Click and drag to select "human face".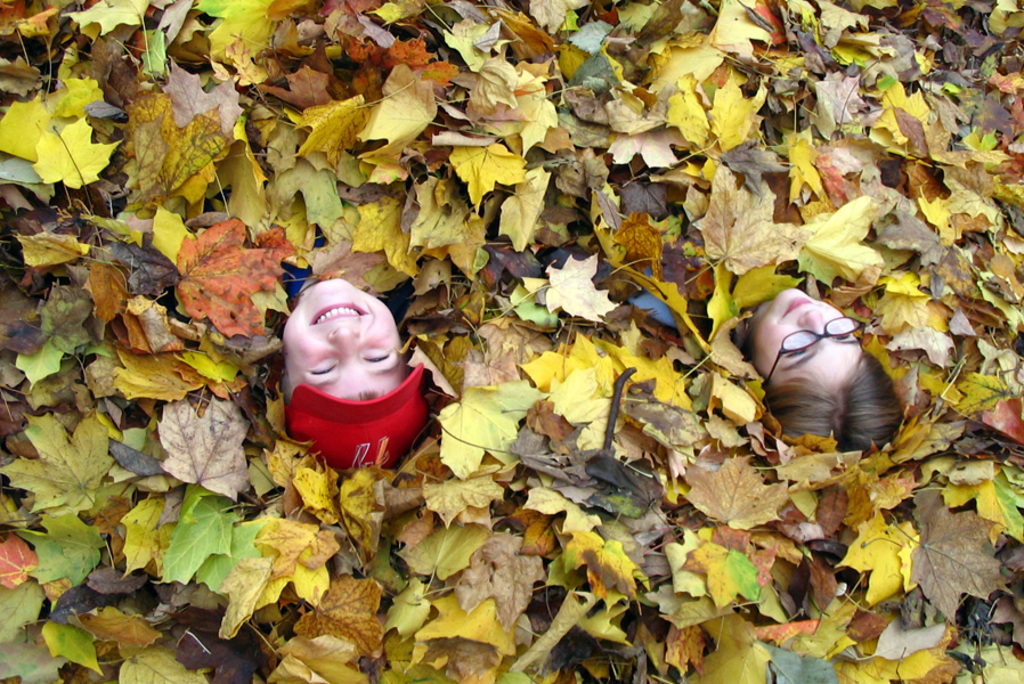
Selection: (273, 277, 401, 393).
